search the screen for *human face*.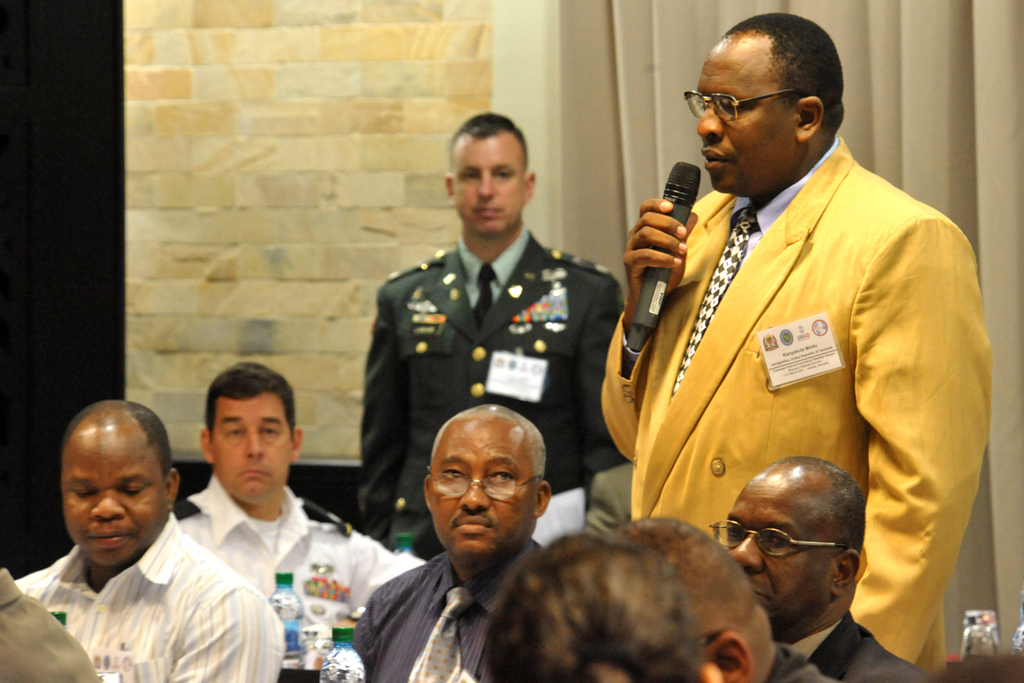
Found at BBox(451, 137, 527, 234).
